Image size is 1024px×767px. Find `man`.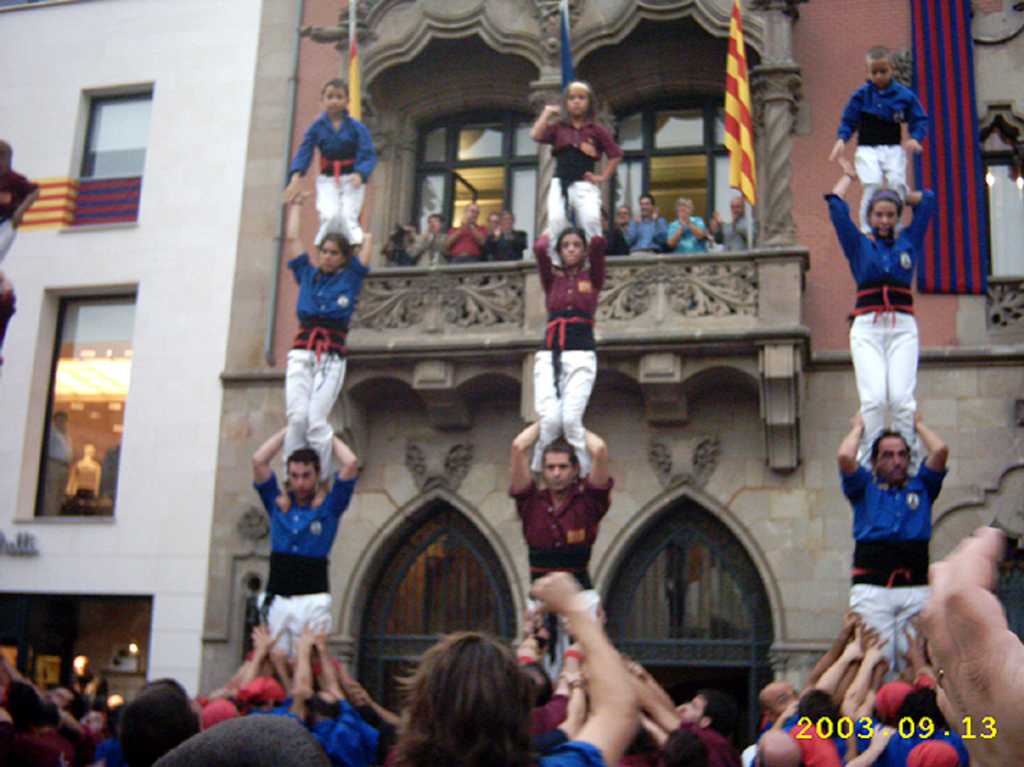
0,649,88,724.
